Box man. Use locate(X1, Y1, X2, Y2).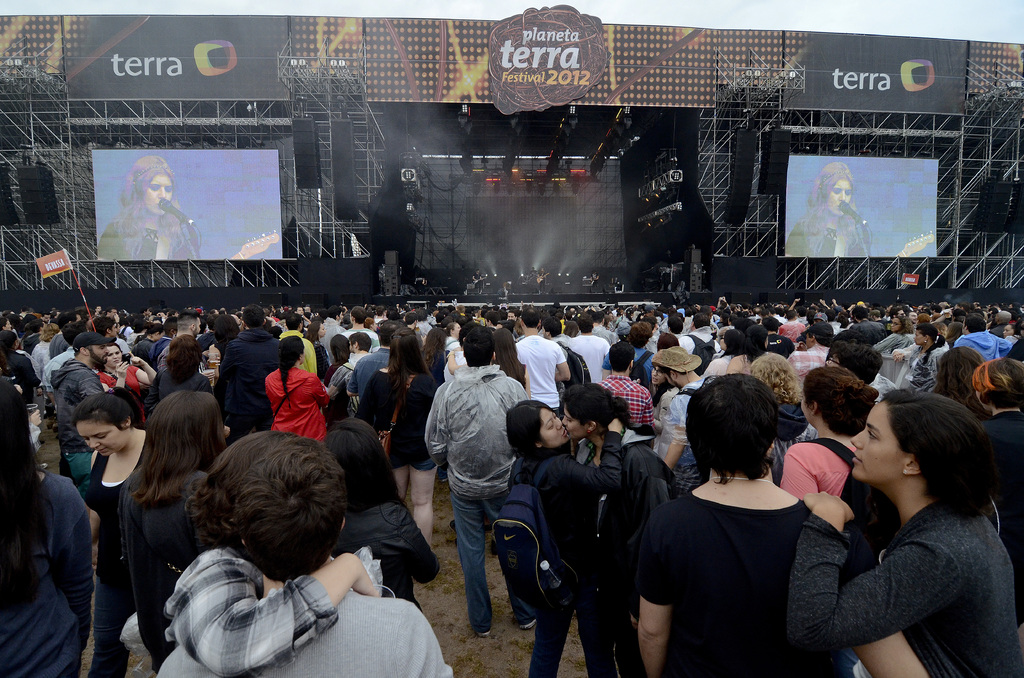
locate(655, 346, 717, 499).
